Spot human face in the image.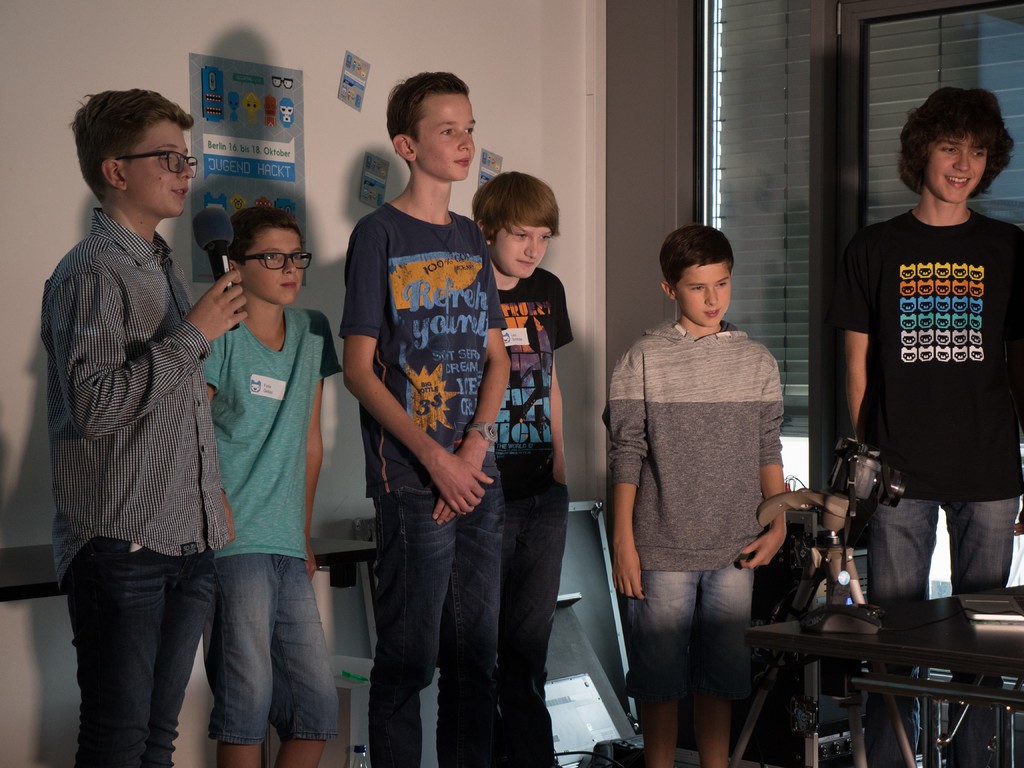
human face found at bbox=[492, 228, 552, 277].
